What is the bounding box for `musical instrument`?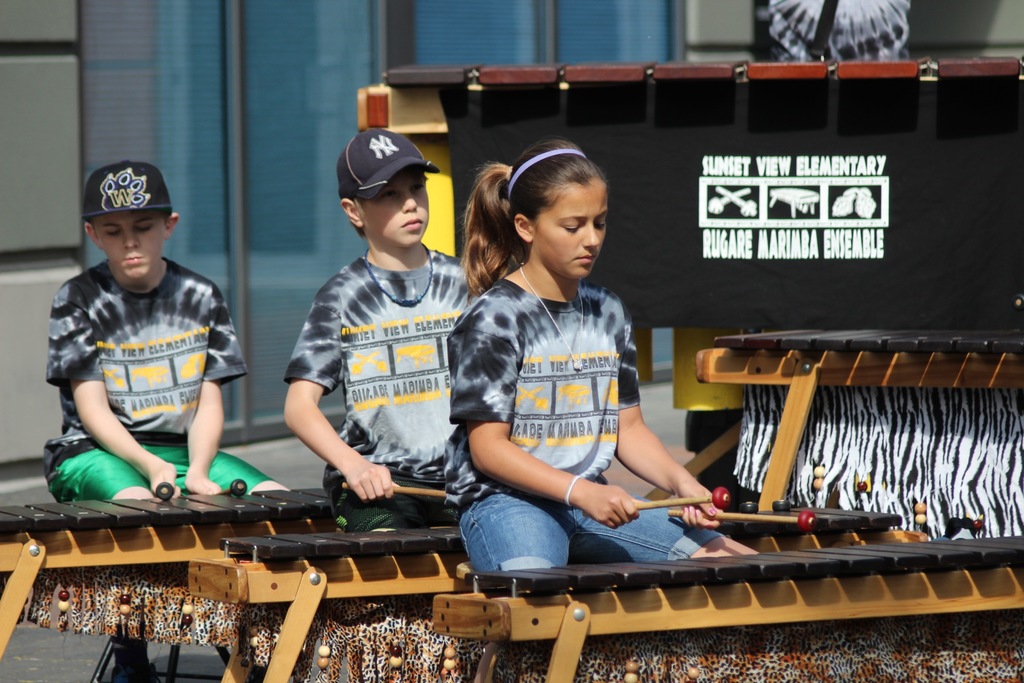
(left=0, top=481, right=339, bottom=661).
